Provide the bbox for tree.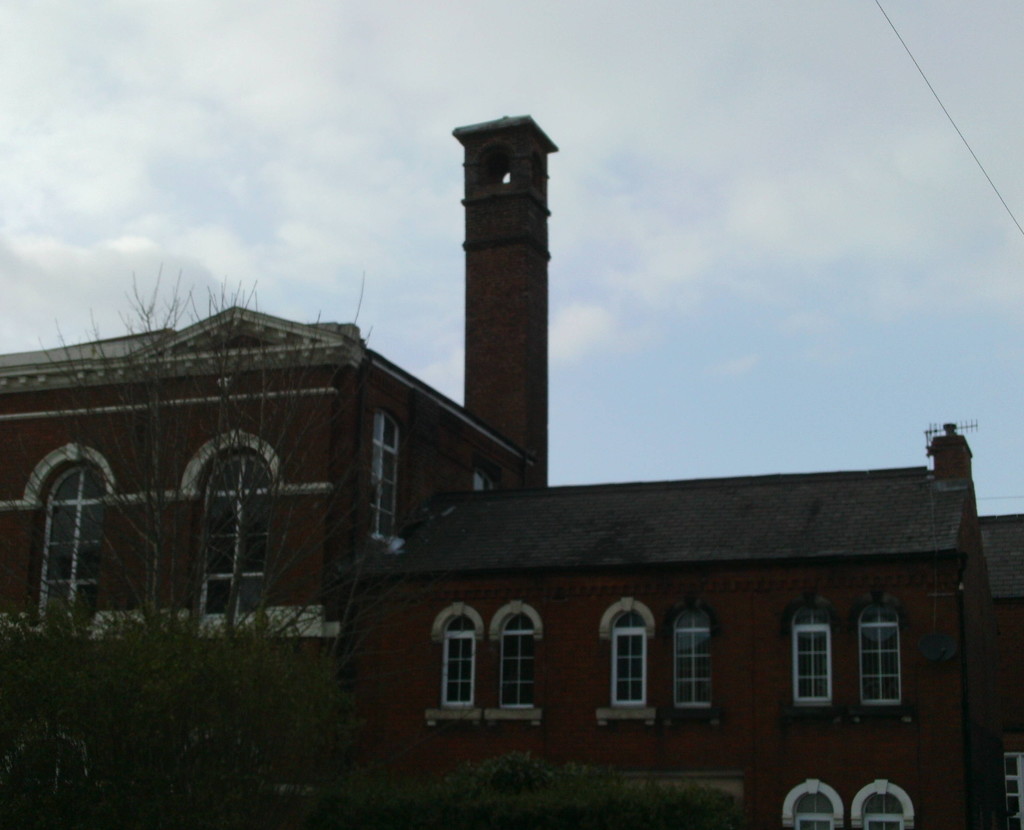
x1=4 y1=279 x2=423 y2=829.
